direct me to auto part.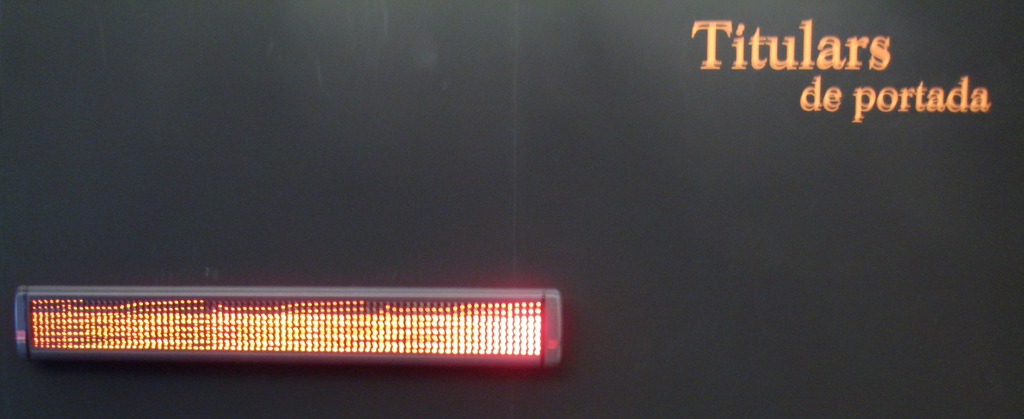
Direction: <bbox>0, 251, 653, 384</bbox>.
